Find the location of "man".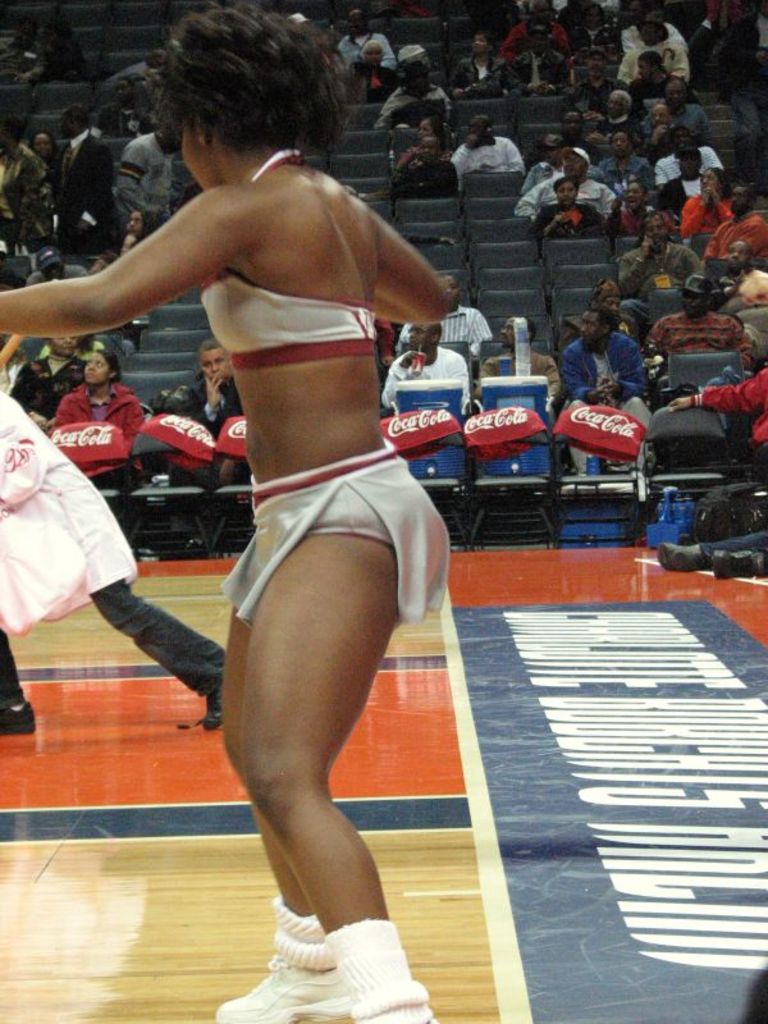
Location: 566/50/617/115.
